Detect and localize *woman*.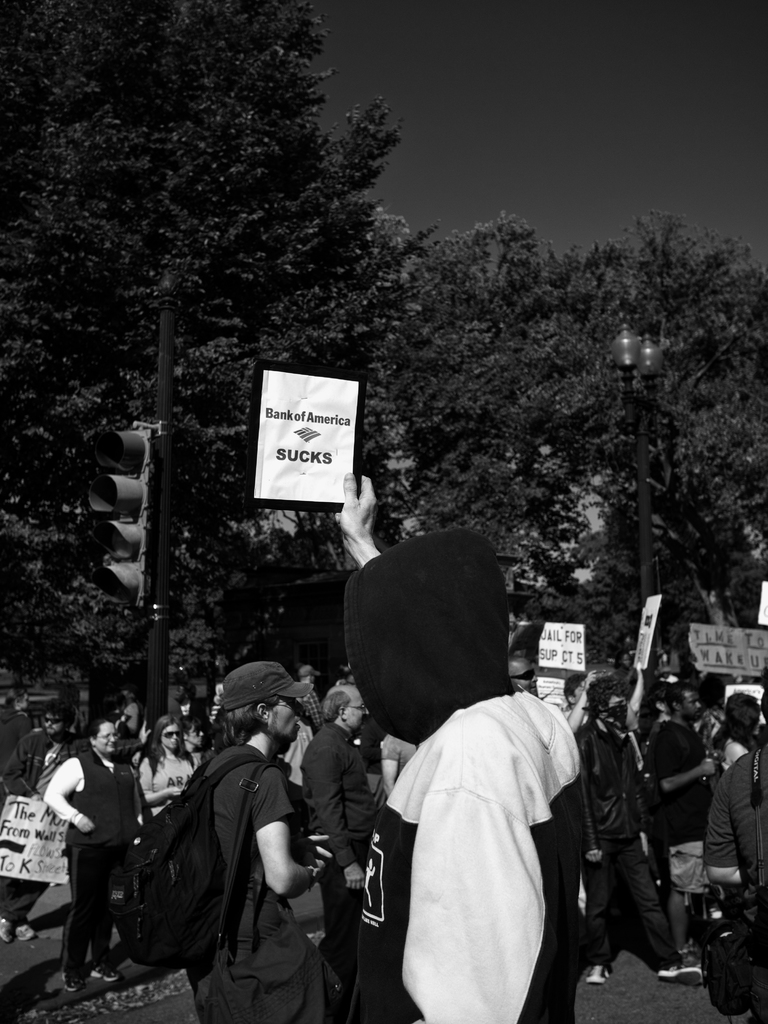
Localized at bbox=[693, 673, 724, 749].
